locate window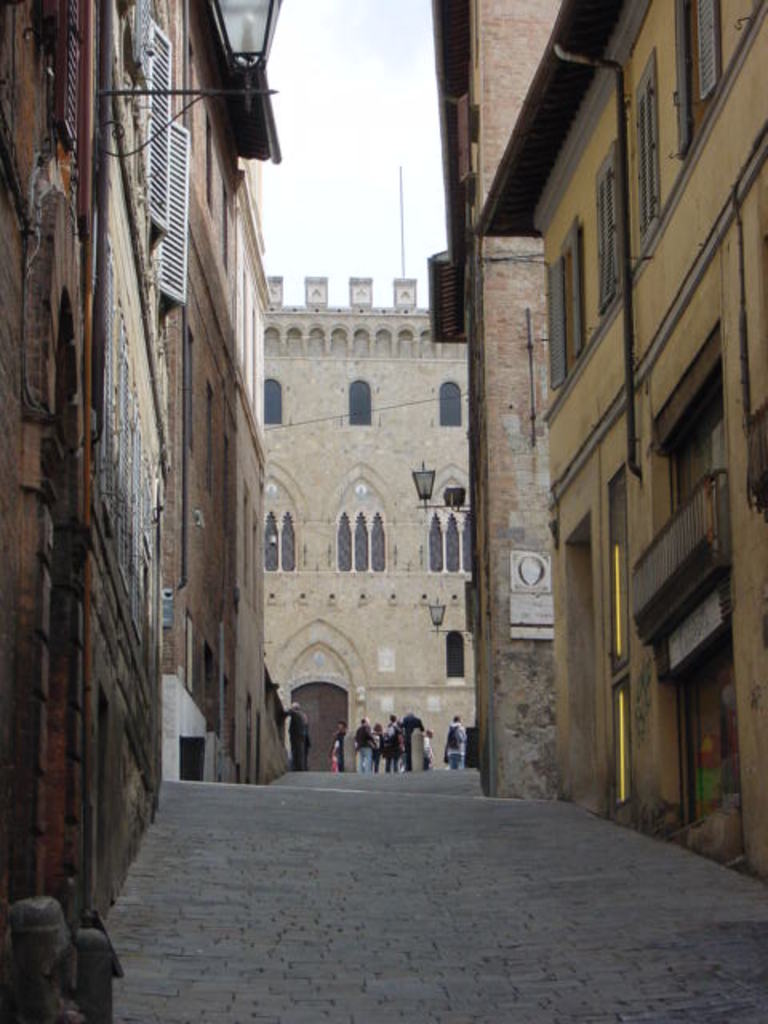
(left=427, top=514, right=478, bottom=574)
